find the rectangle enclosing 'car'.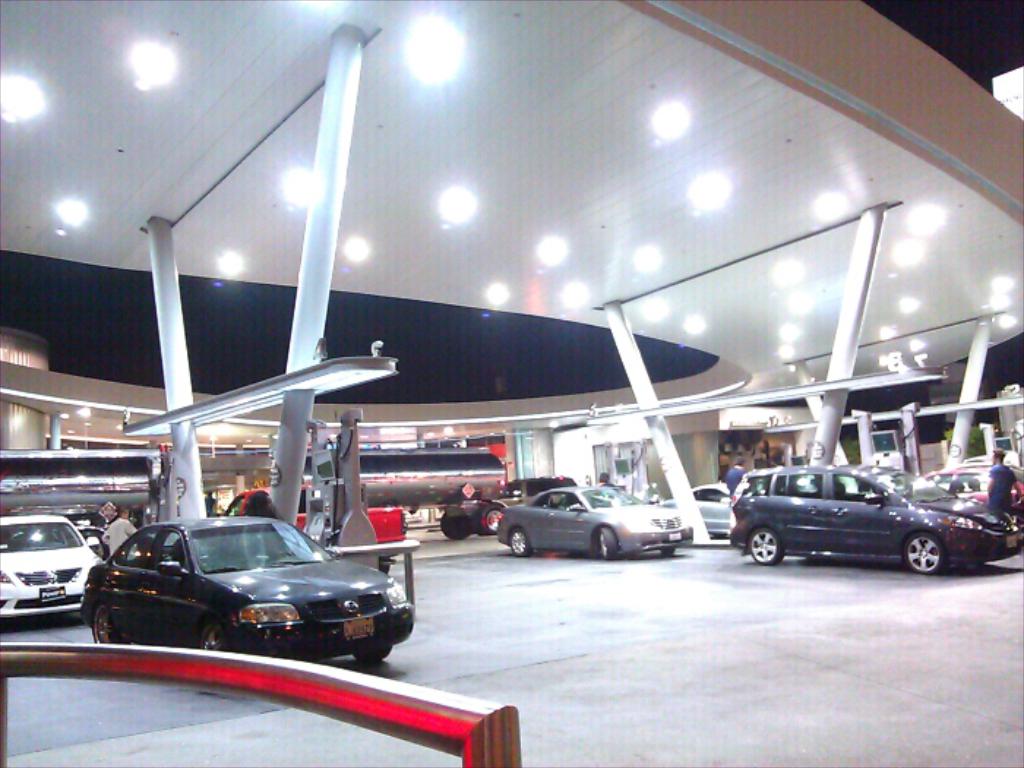
box(927, 461, 1023, 519).
